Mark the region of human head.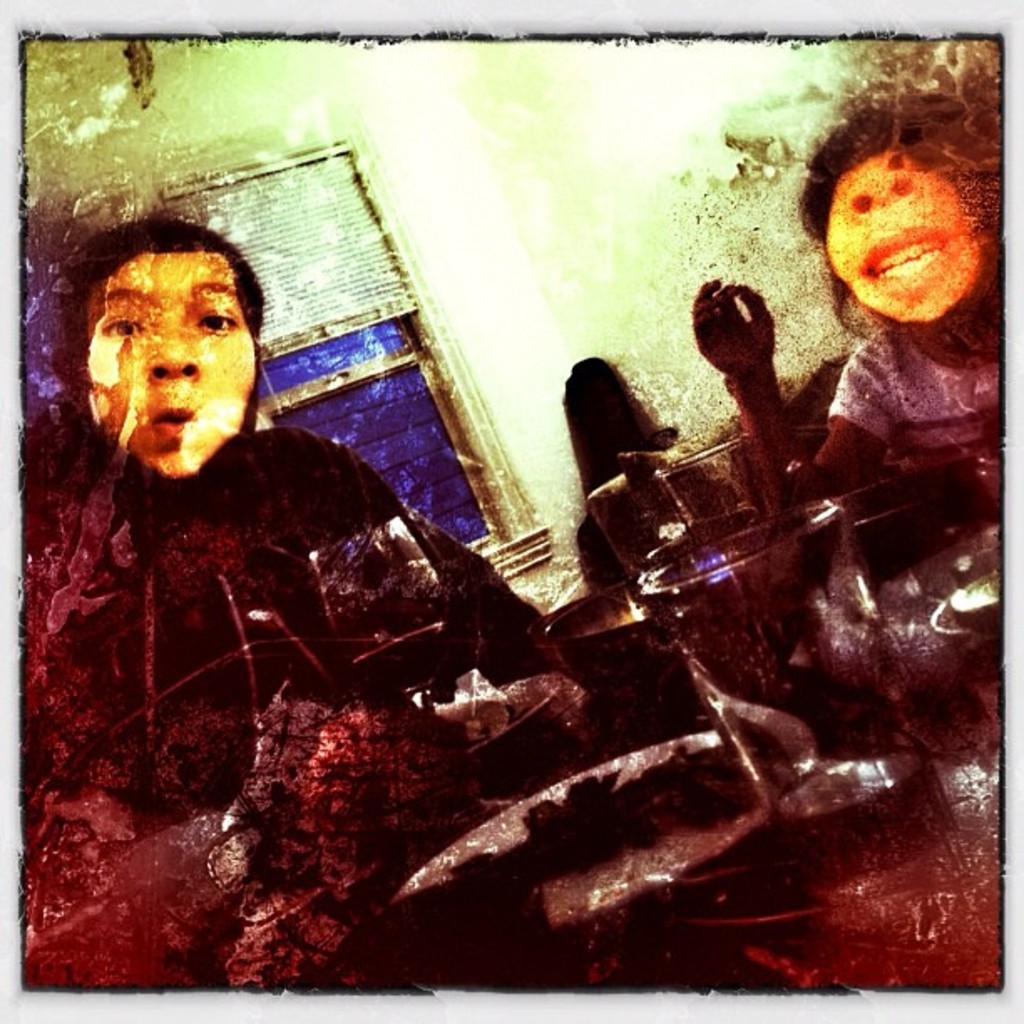
Region: <region>69, 219, 264, 492</region>.
